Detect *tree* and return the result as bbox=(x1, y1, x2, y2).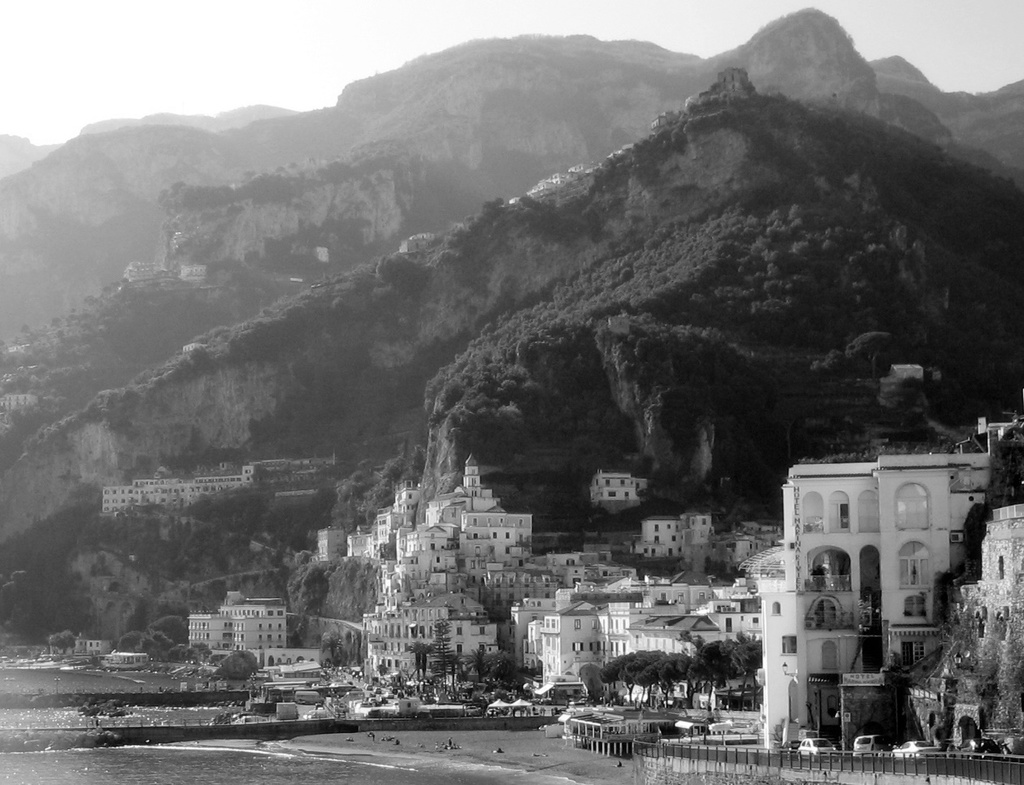
bbox=(636, 337, 657, 361).
